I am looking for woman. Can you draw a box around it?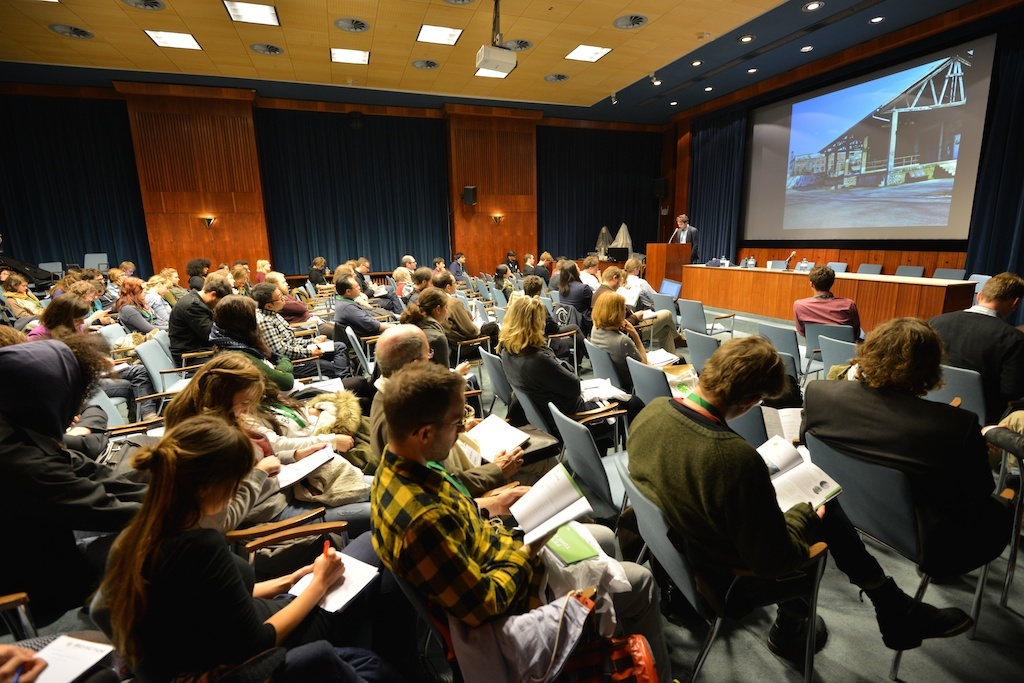
Sure, the bounding box is (163, 353, 374, 535).
